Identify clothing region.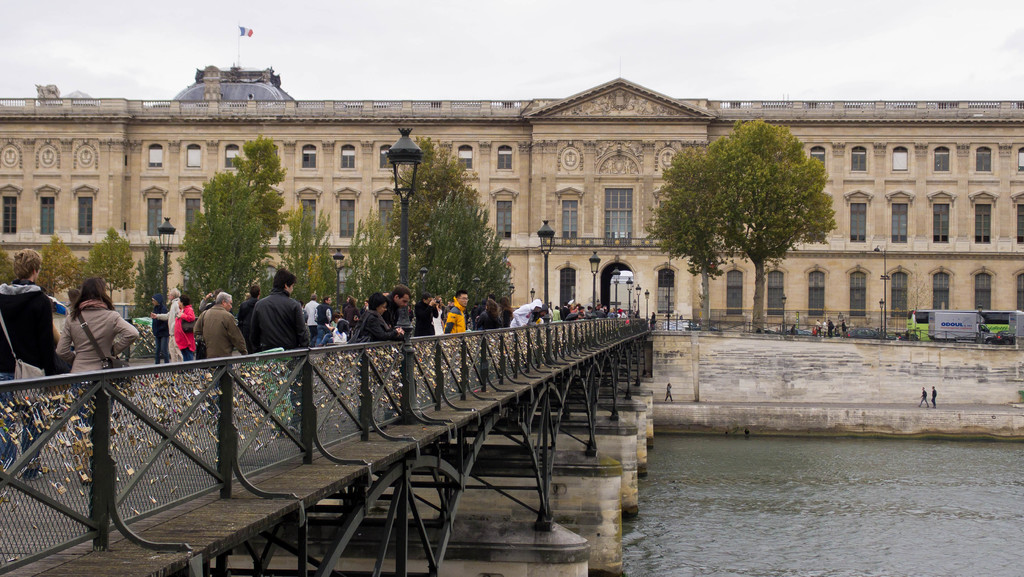
Region: bbox=[316, 304, 335, 322].
